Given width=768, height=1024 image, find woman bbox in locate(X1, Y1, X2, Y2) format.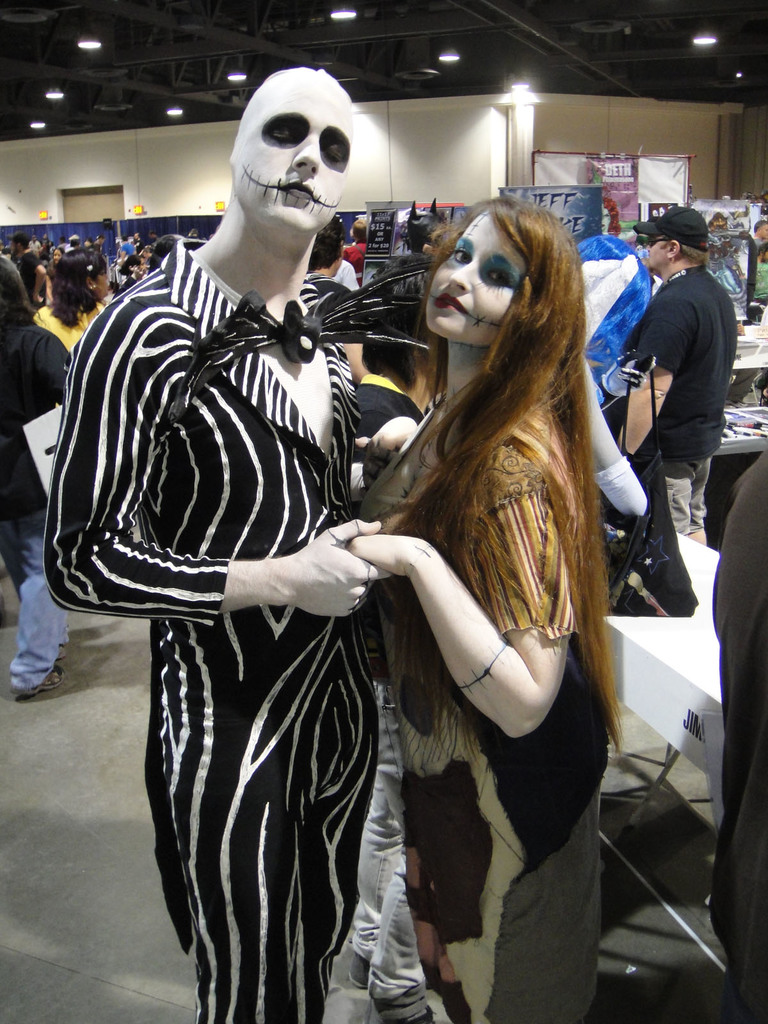
locate(305, 159, 630, 1002).
